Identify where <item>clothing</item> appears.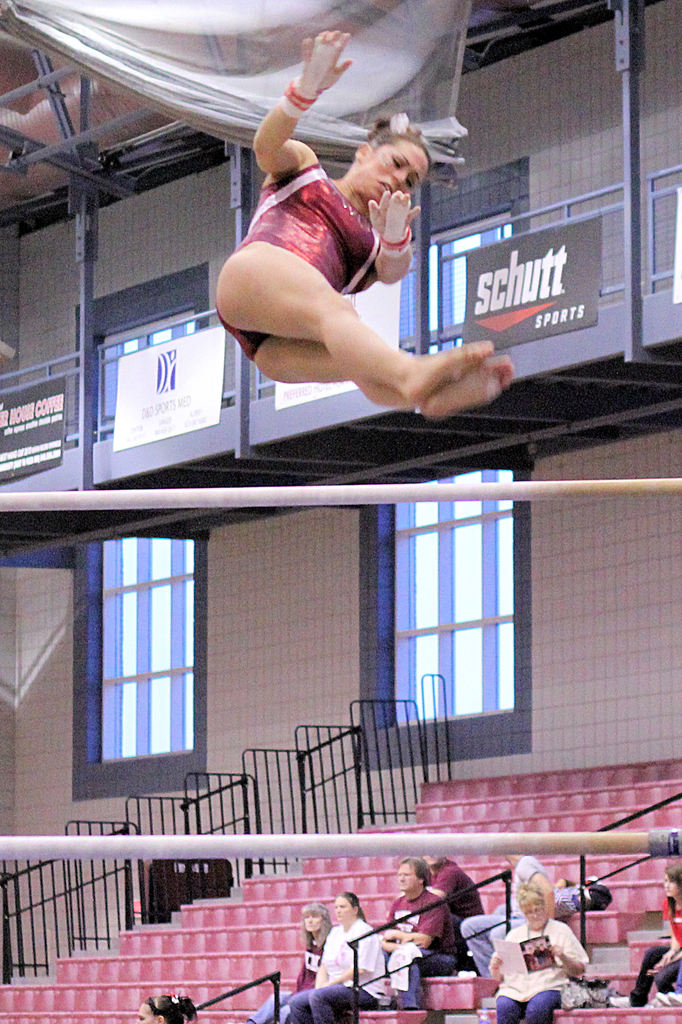
Appears at 213:159:382:361.
